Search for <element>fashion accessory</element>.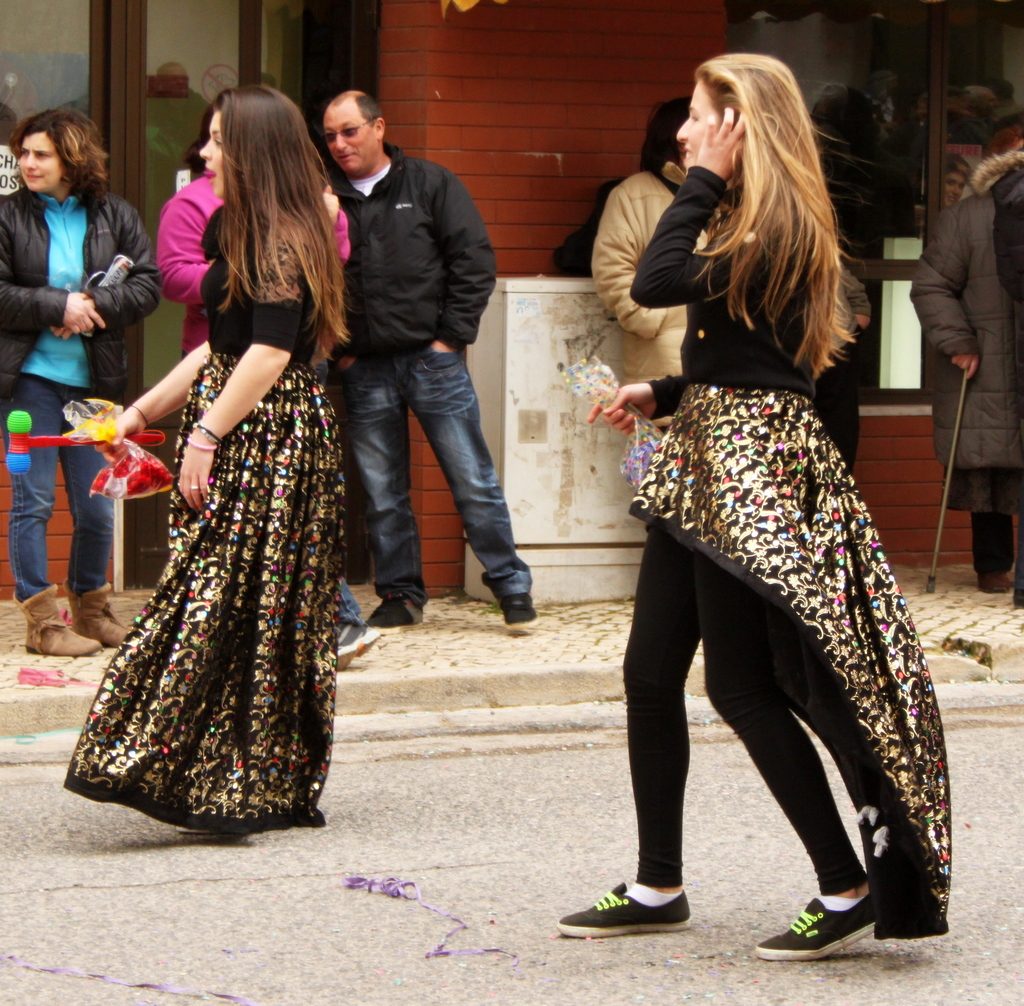
Found at box=[568, 881, 688, 935].
